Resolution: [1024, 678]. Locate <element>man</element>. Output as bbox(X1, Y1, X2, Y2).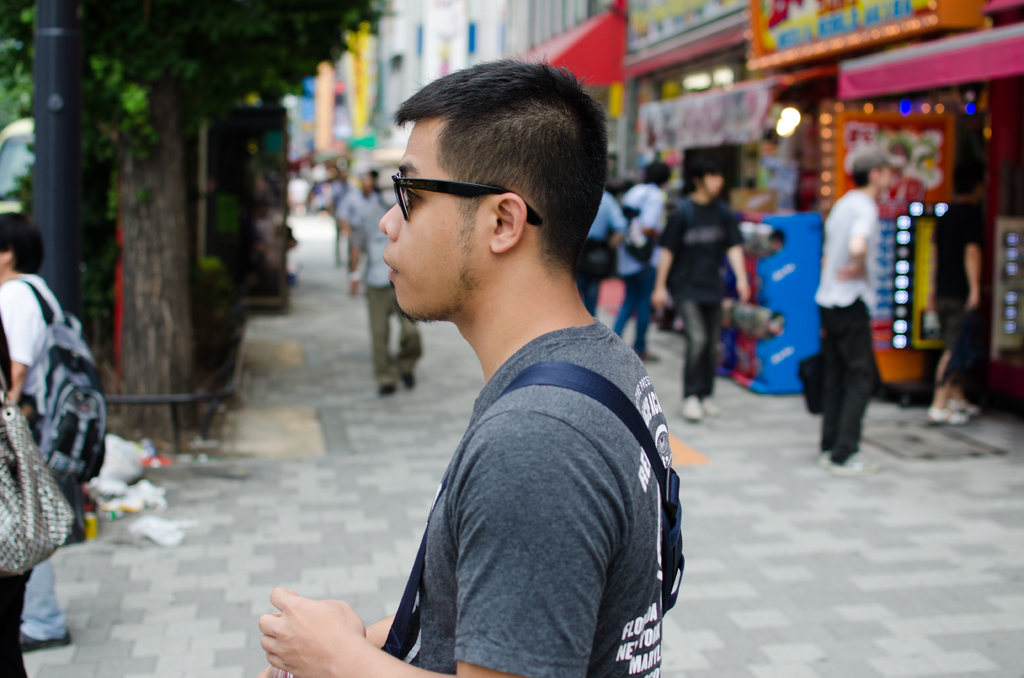
bbox(349, 168, 424, 392).
